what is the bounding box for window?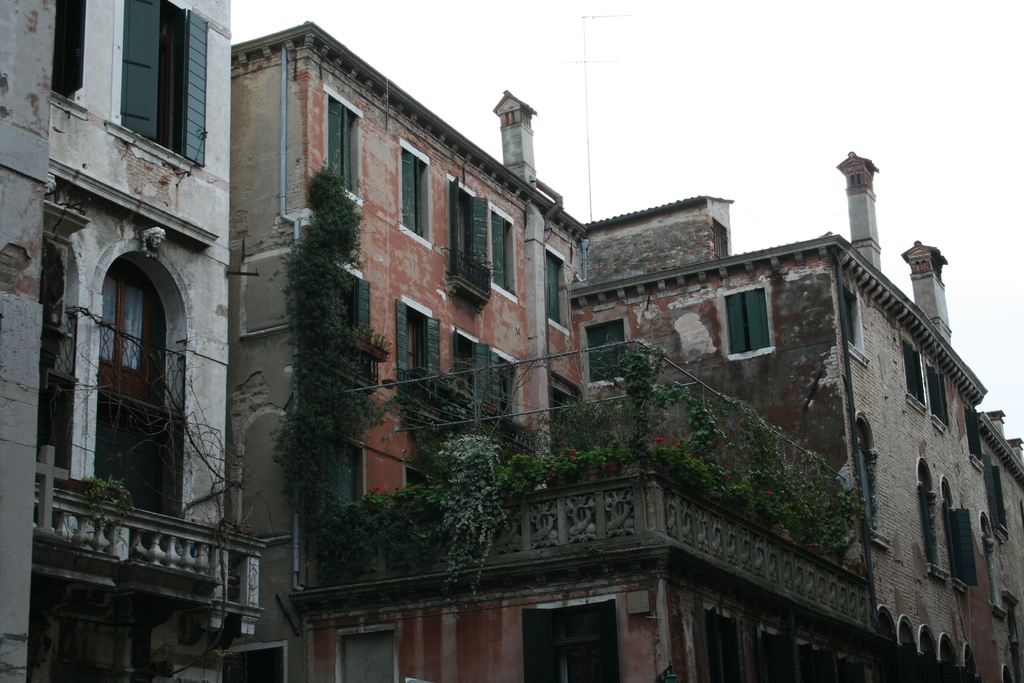
pyautogui.locateOnScreen(927, 367, 948, 434).
